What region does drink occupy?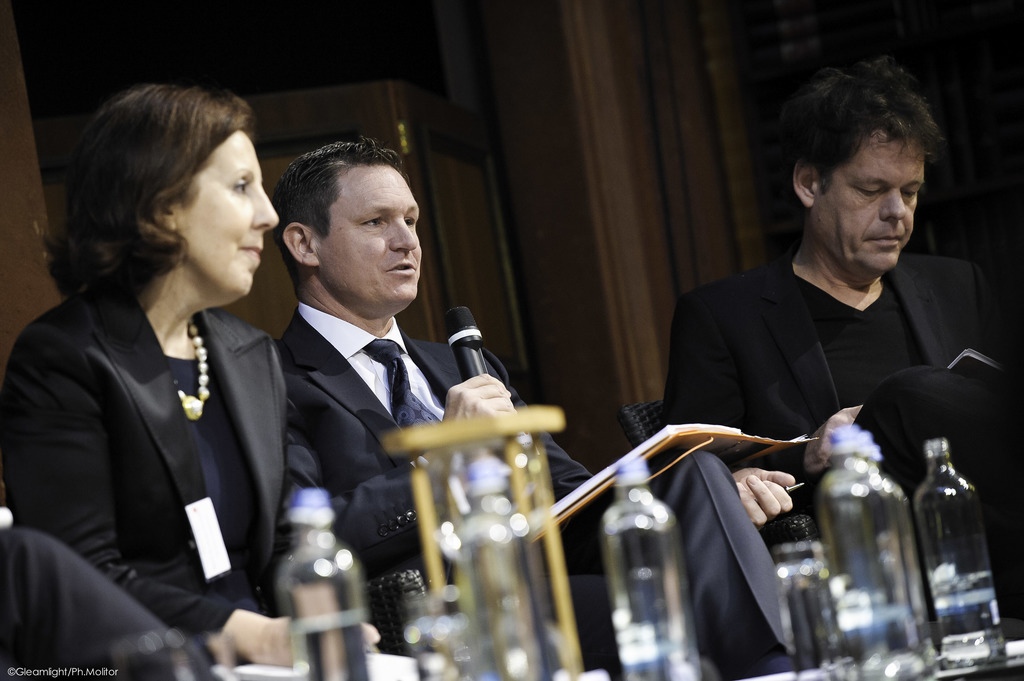
detection(822, 431, 922, 680).
